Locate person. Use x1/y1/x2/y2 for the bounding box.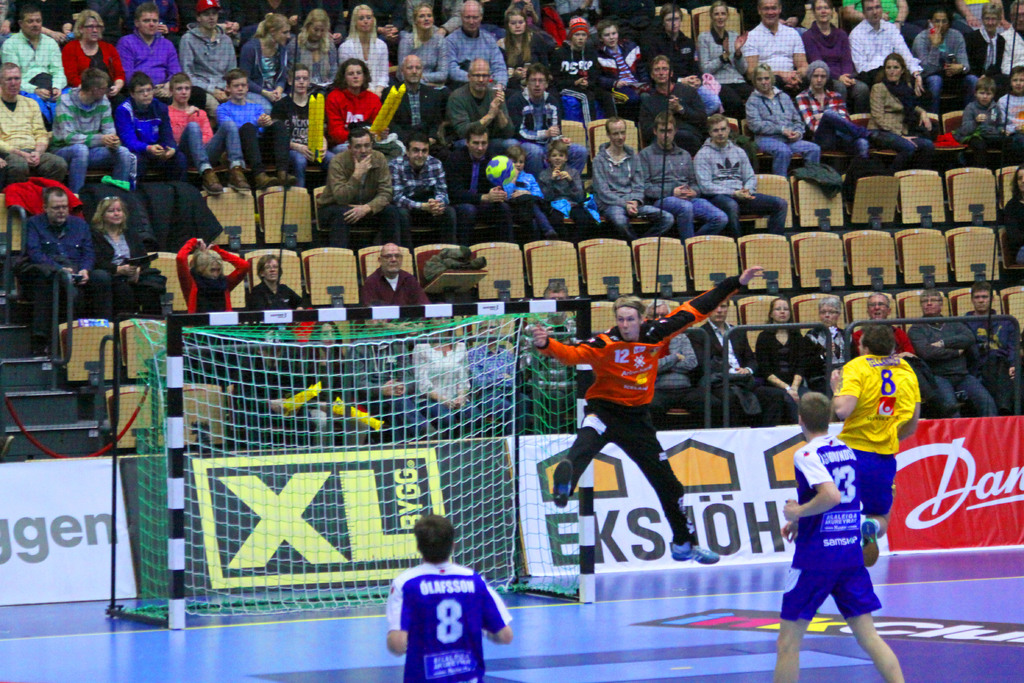
642/109/730/239.
